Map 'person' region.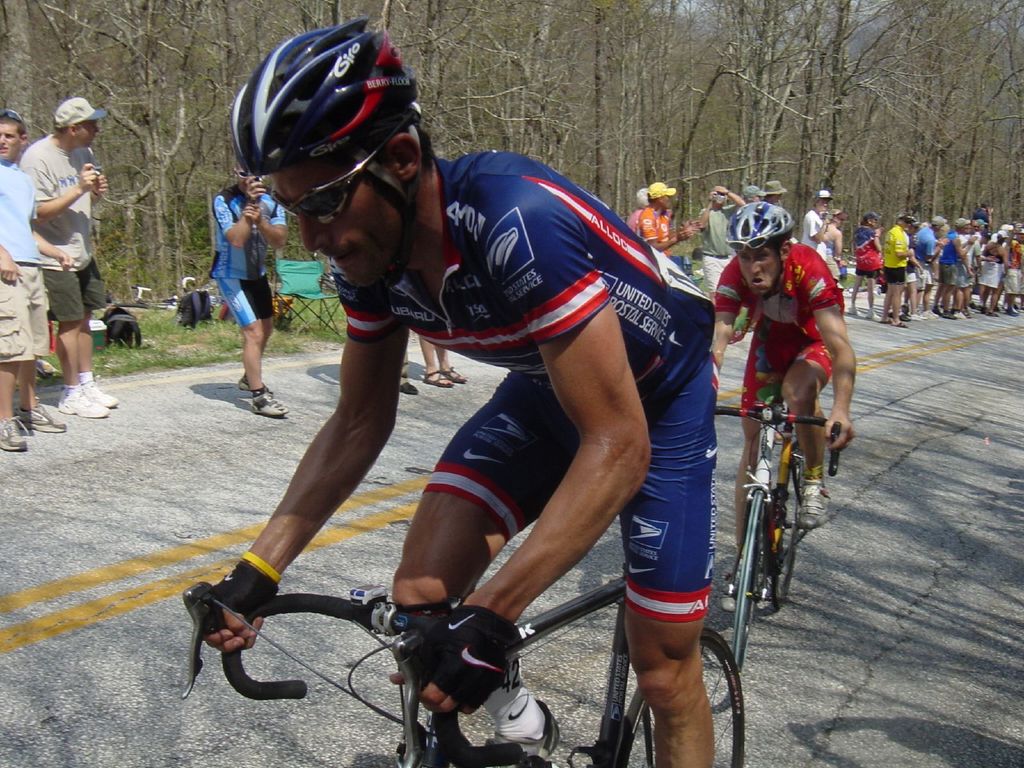
Mapped to 207:63:748:767.
